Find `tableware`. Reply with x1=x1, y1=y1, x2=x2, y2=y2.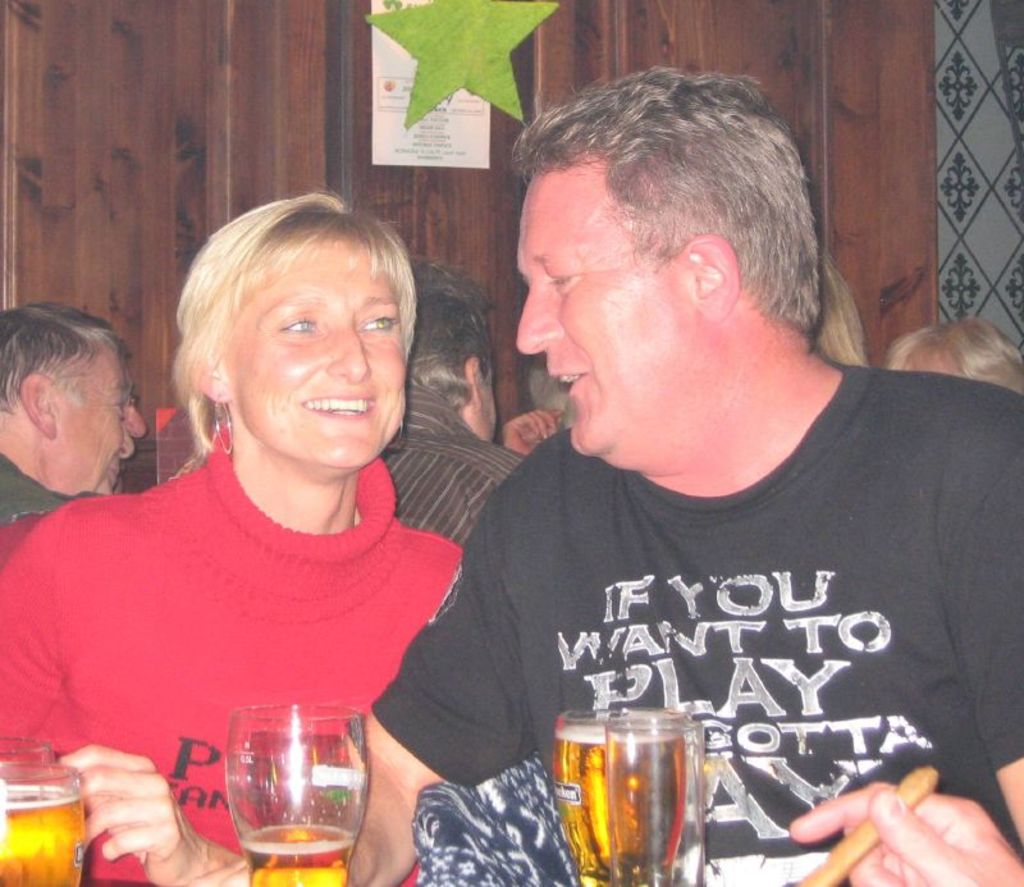
x1=548, y1=705, x2=654, y2=886.
